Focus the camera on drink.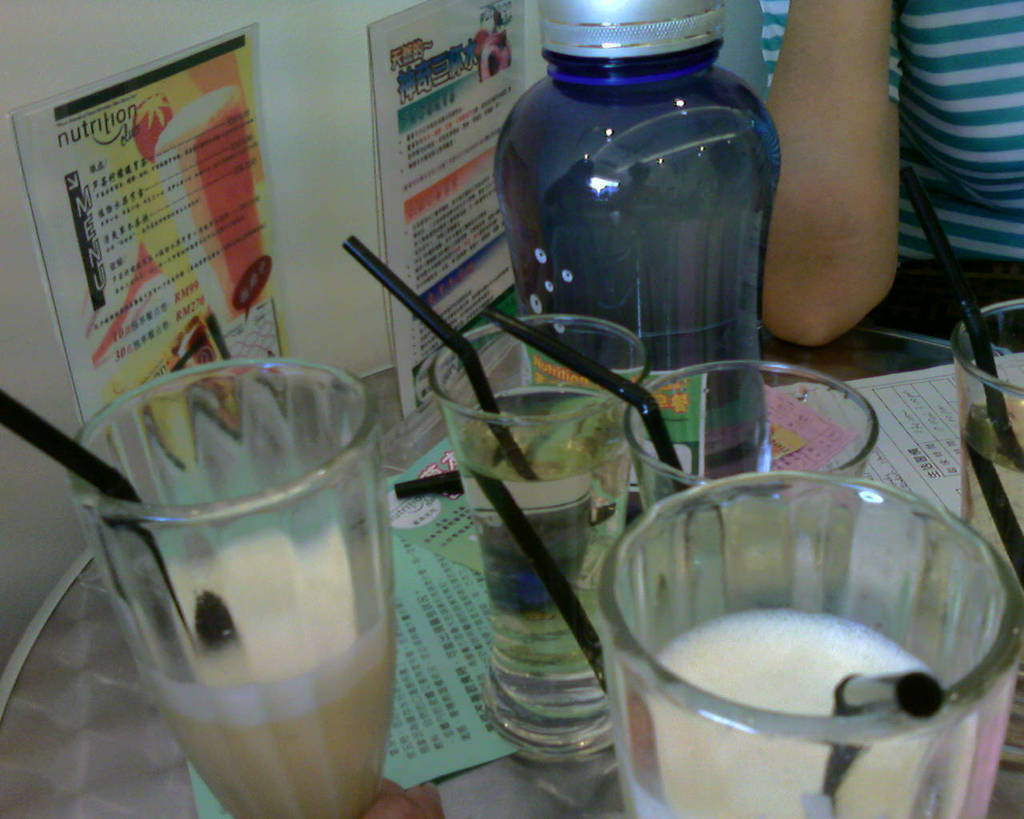
Focus region: [left=139, top=537, right=392, bottom=818].
